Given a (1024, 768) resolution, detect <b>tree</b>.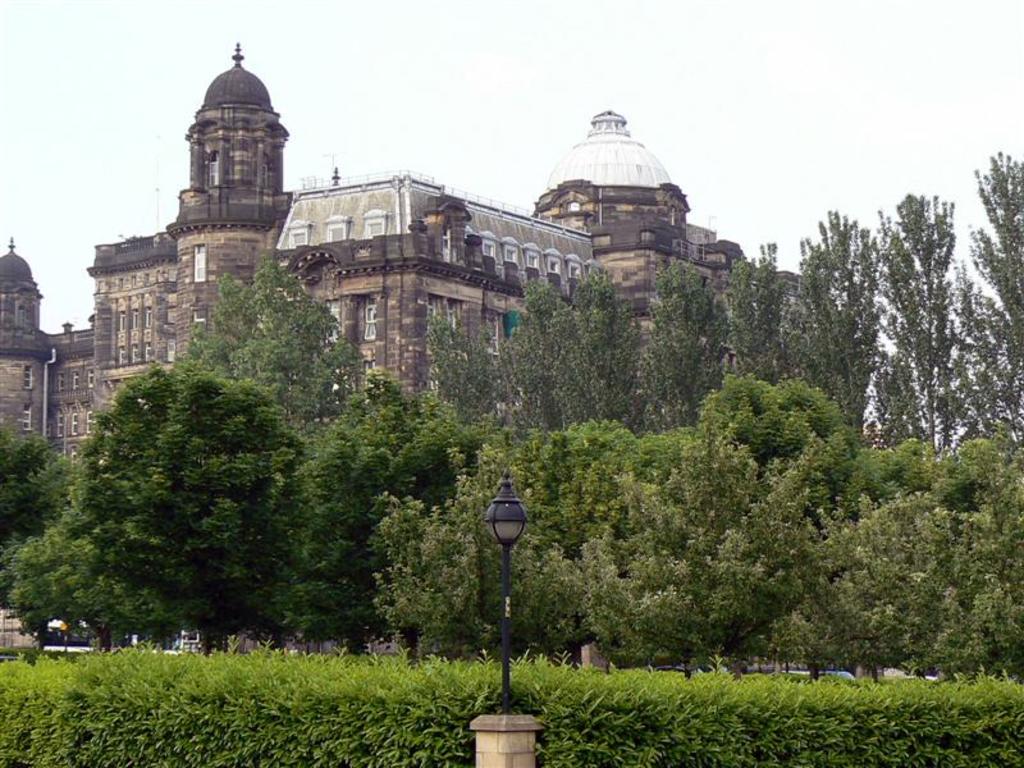
x1=872, y1=183, x2=972, y2=445.
